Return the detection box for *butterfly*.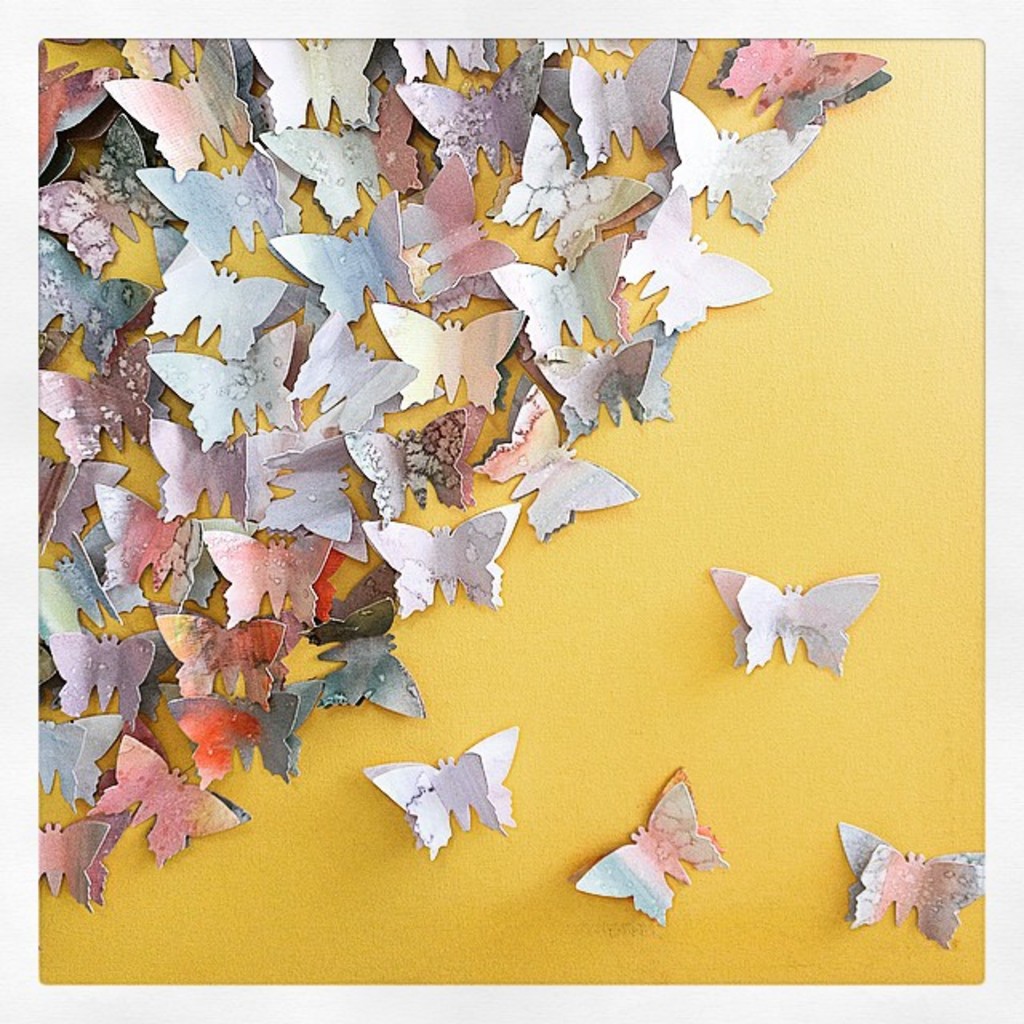
[left=614, top=189, right=762, bottom=322].
